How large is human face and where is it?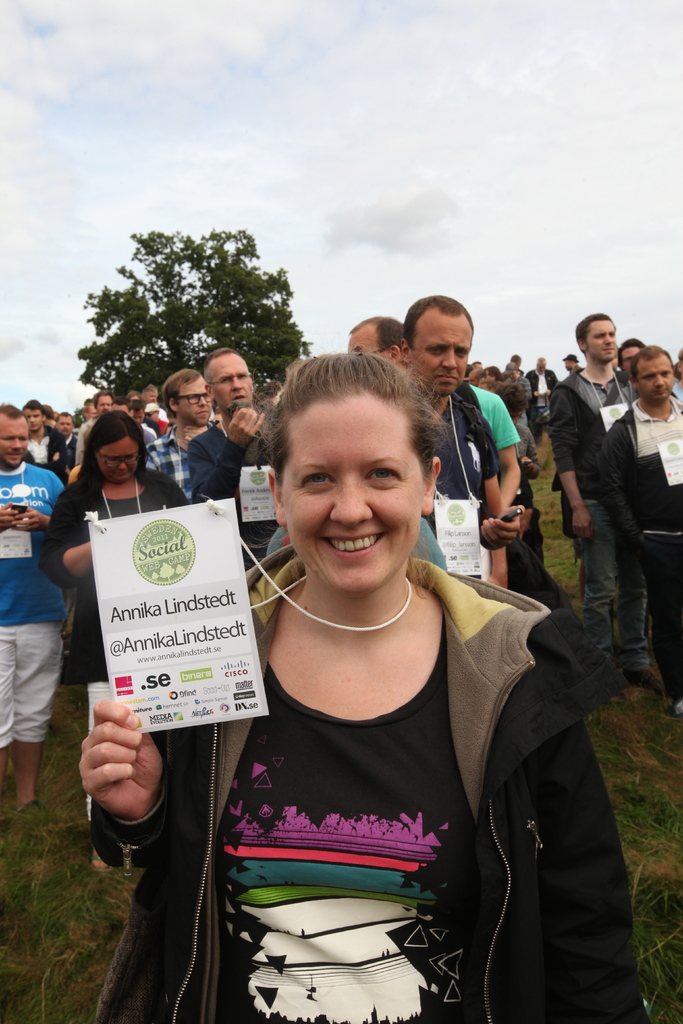
Bounding box: {"left": 567, "top": 361, "right": 570, "bottom": 371}.
